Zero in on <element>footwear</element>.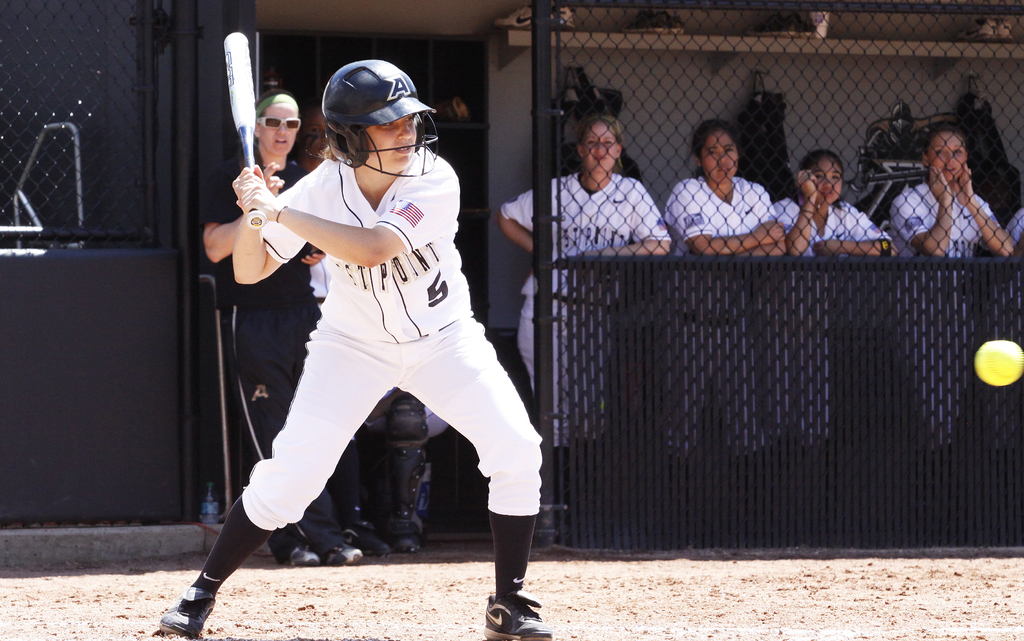
Zeroed in: (355,524,392,555).
